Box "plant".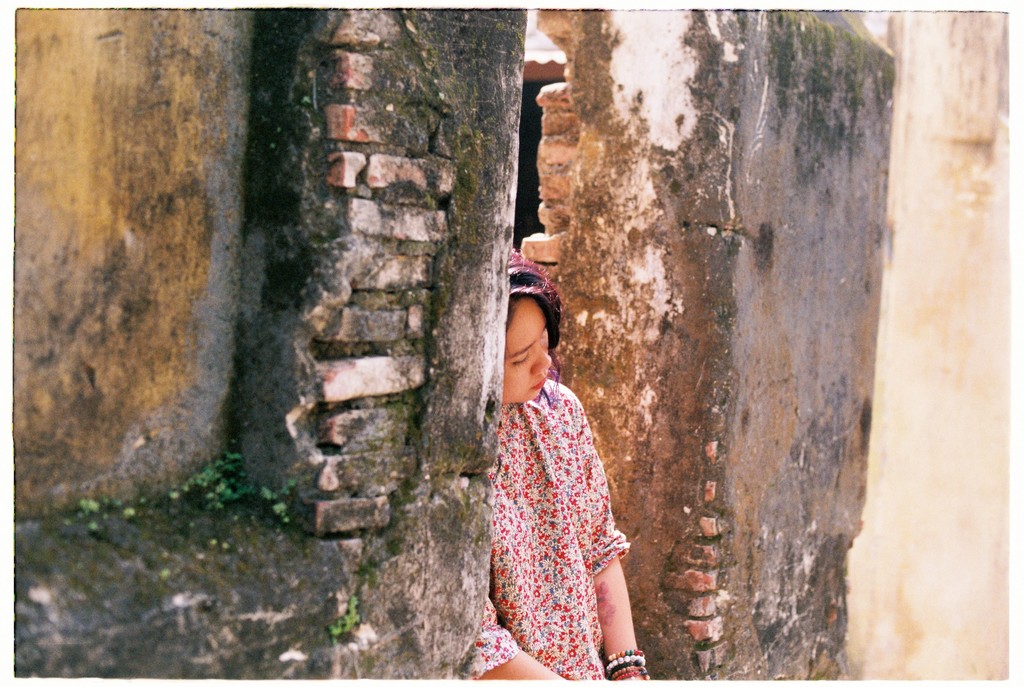
{"x1": 274, "y1": 499, "x2": 291, "y2": 524}.
